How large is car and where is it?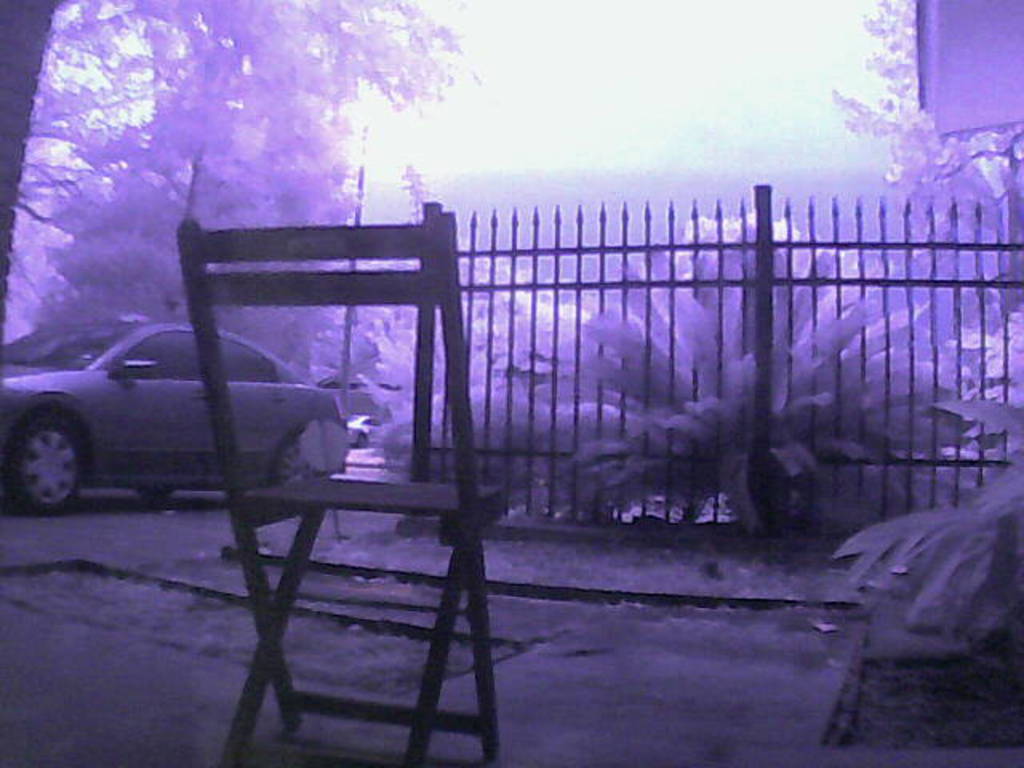
Bounding box: (left=0, top=312, right=350, bottom=517).
